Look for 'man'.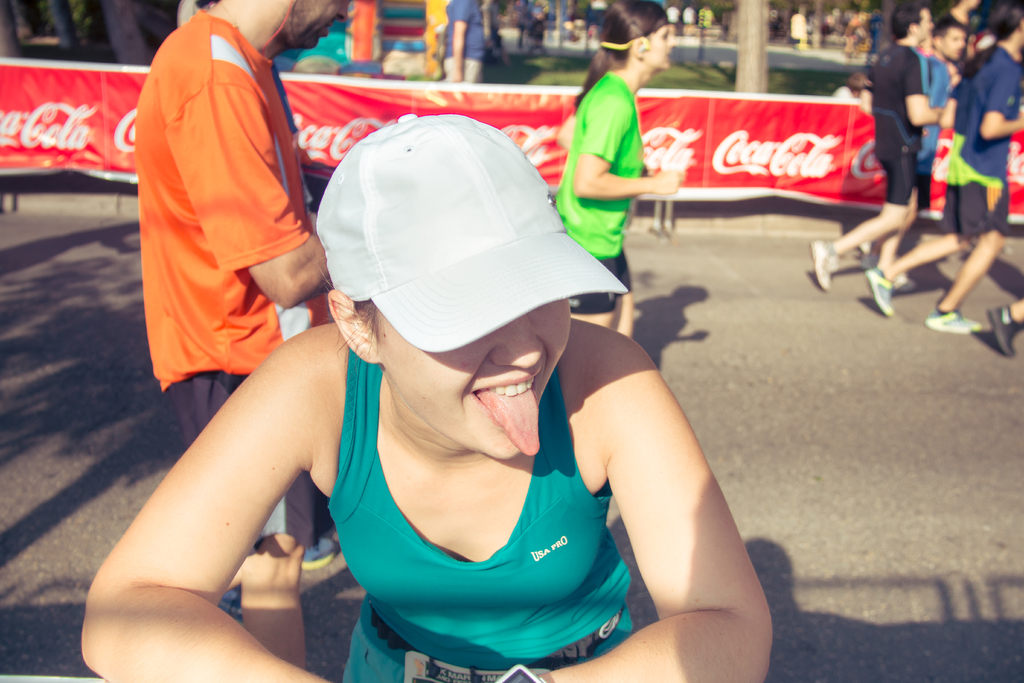
Found: left=805, top=4, right=943, bottom=291.
